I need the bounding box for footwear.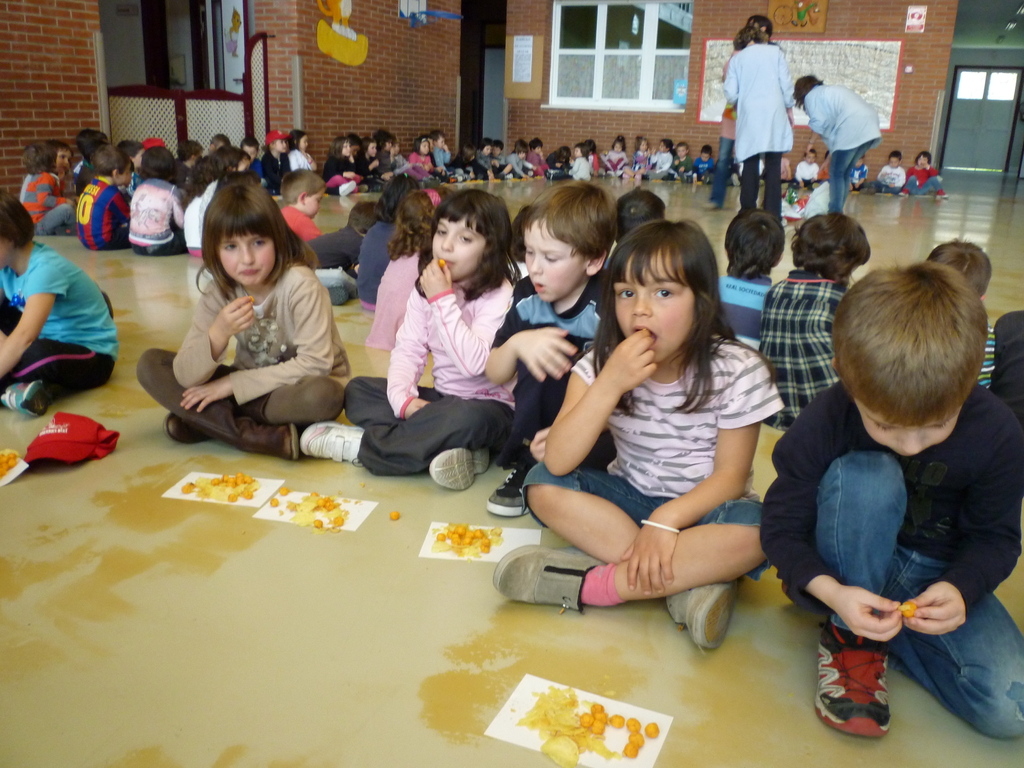
Here it is: bbox(667, 576, 744, 655).
